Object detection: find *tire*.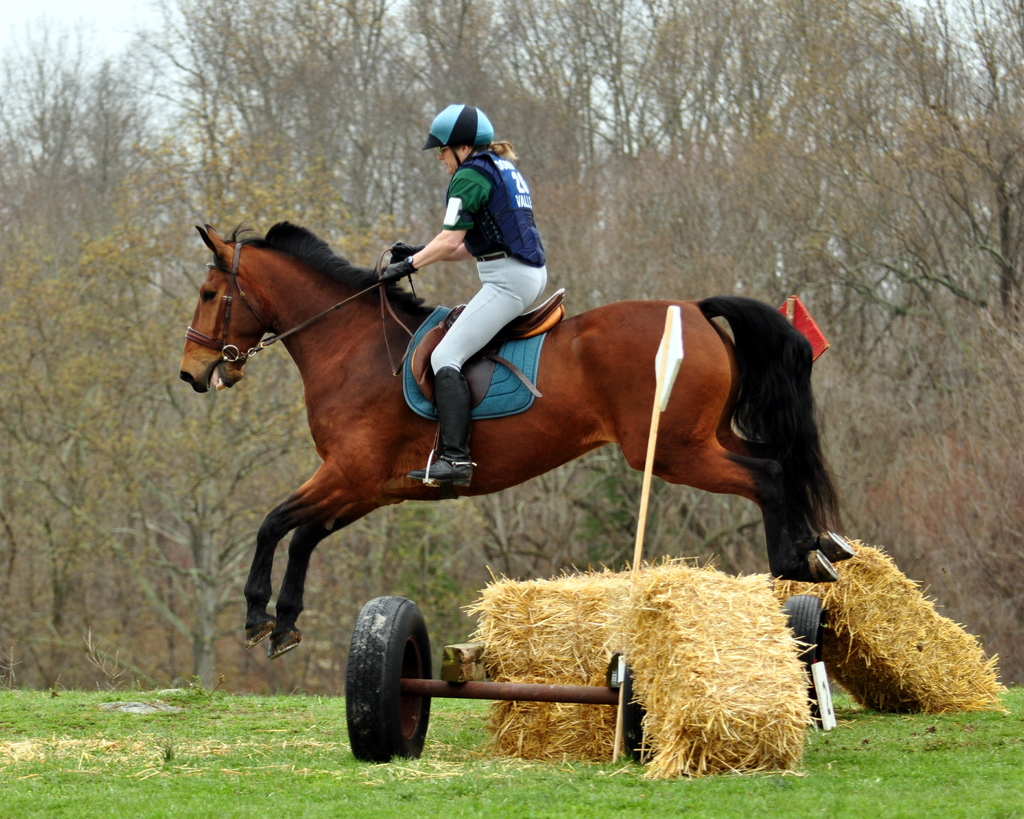
detection(623, 670, 651, 761).
